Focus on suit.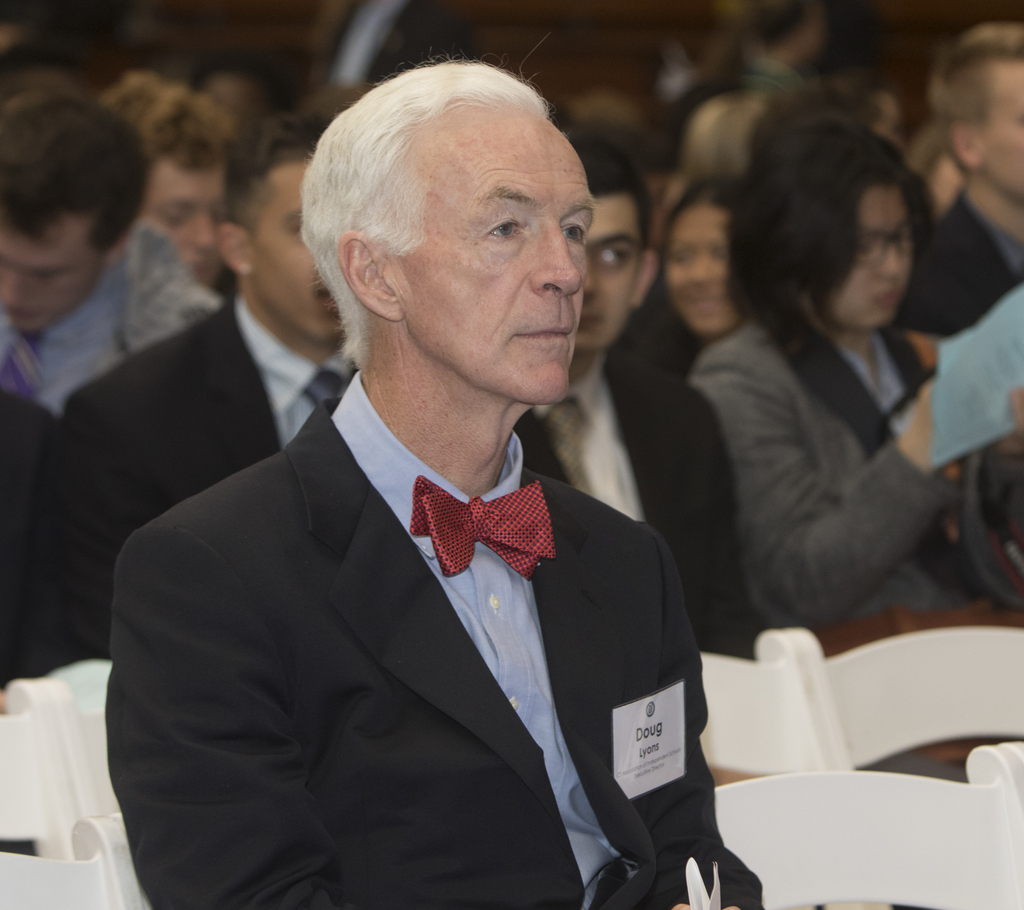
Focused at bbox=[508, 347, 758, 660].
